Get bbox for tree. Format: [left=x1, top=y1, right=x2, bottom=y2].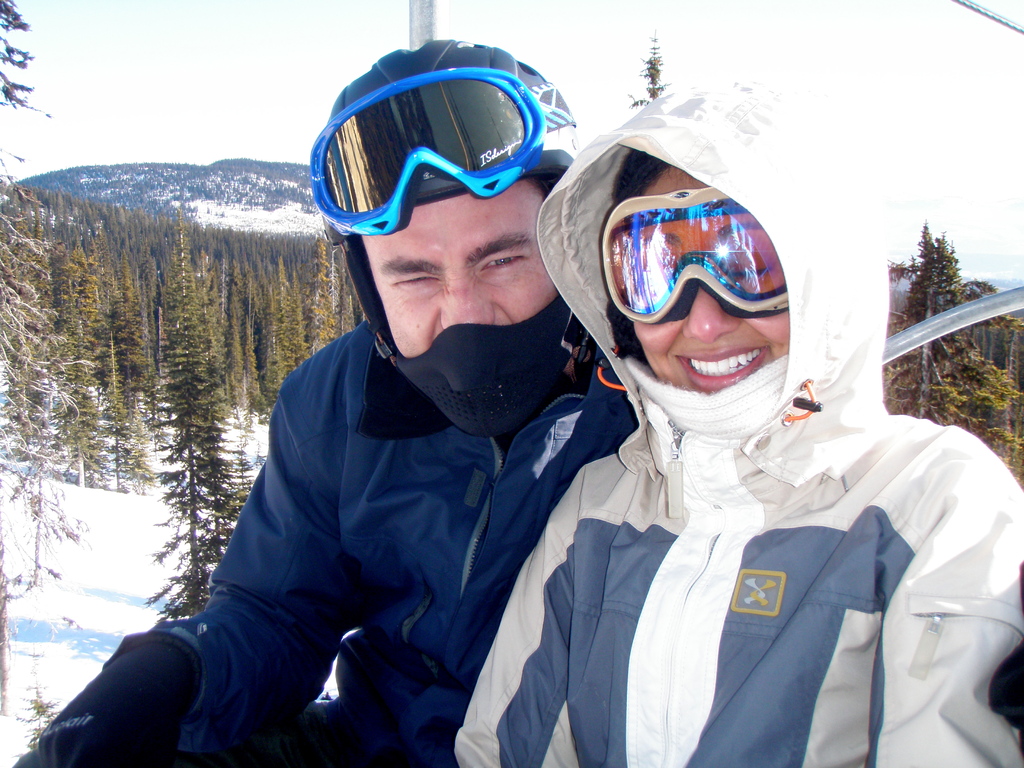
[left=81, top=272, right=101, bottom=338].
